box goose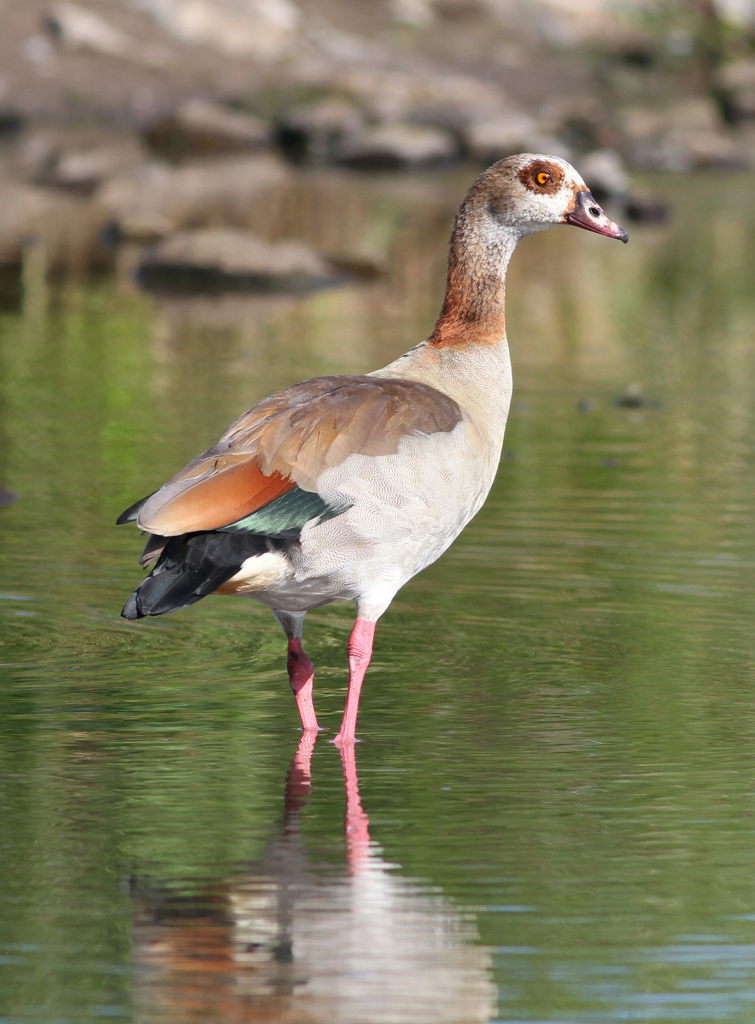
crop(115, 152, 630, 737)
